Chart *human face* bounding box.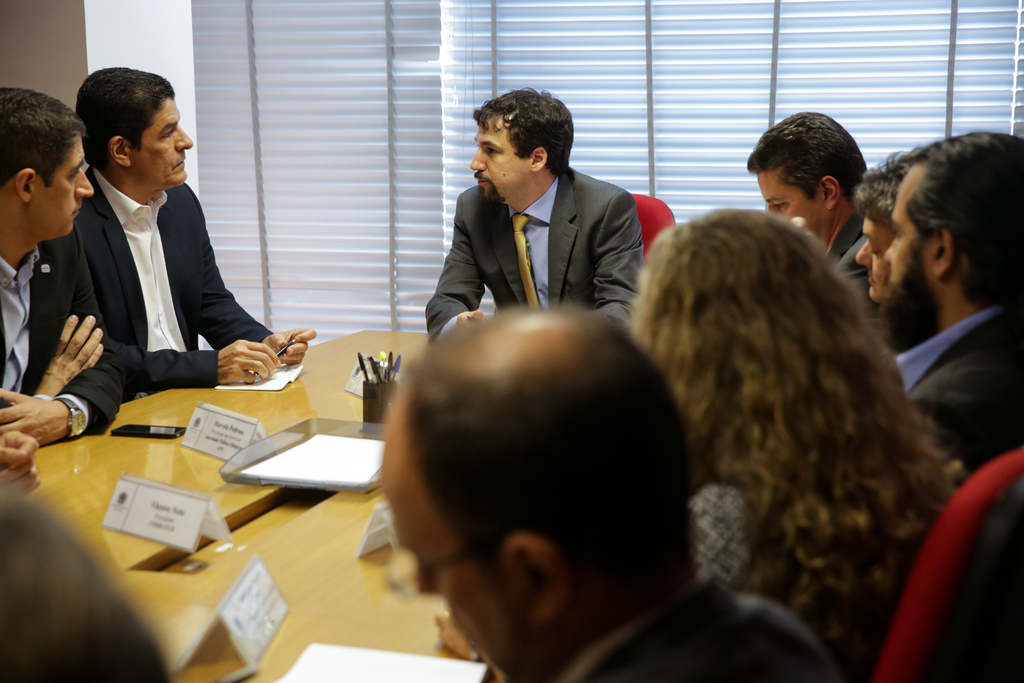
Charted: l=884, t=177, r=934, b=287.
